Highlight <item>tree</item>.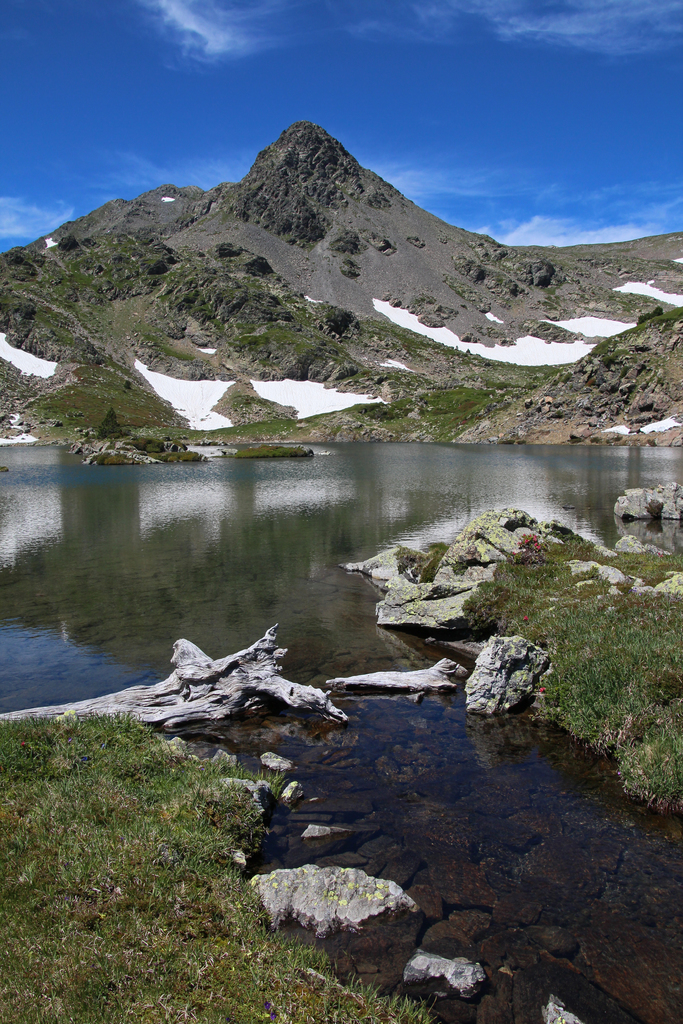
Highlighted region: [x1=94, y1=408, x2=122, y2=442].
